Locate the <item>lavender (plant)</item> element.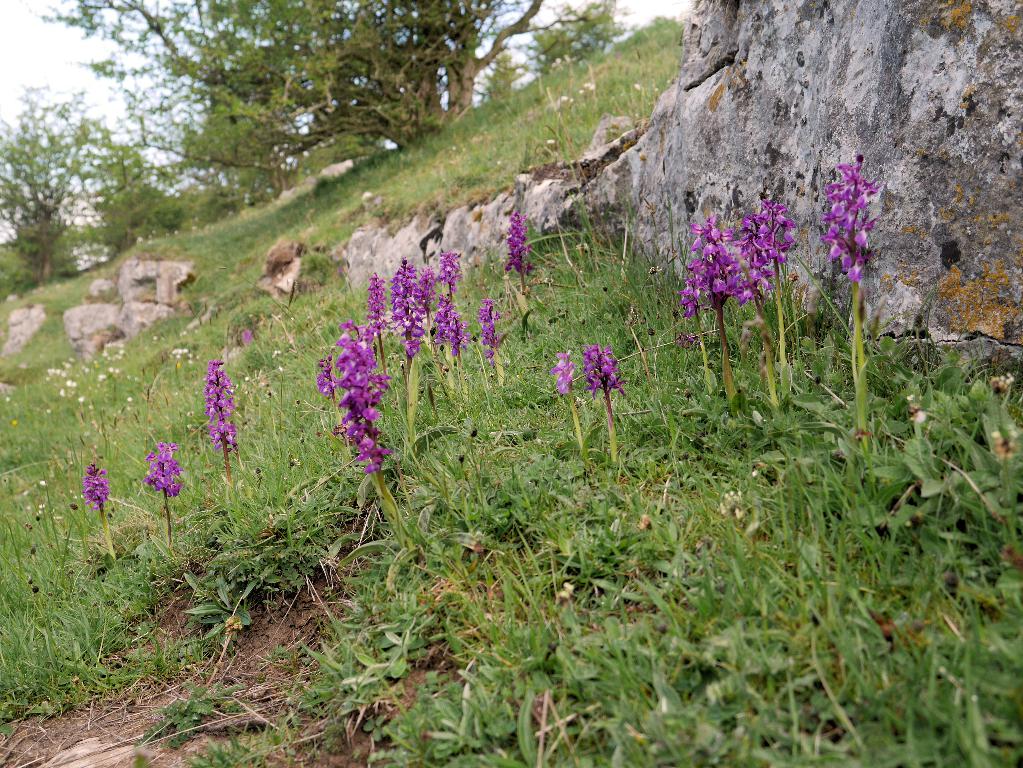
Element bbox: {"left": 202, "top": 354, "right": 238, "bottom": 489}.
